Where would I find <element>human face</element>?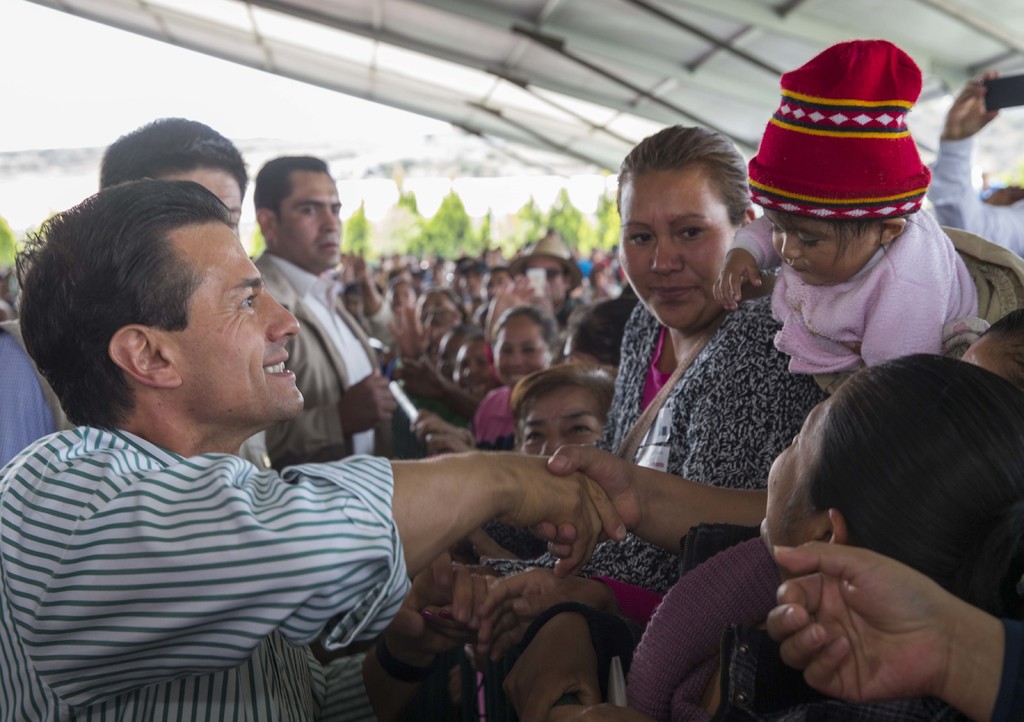
At region(449, 335, 495, 402).
